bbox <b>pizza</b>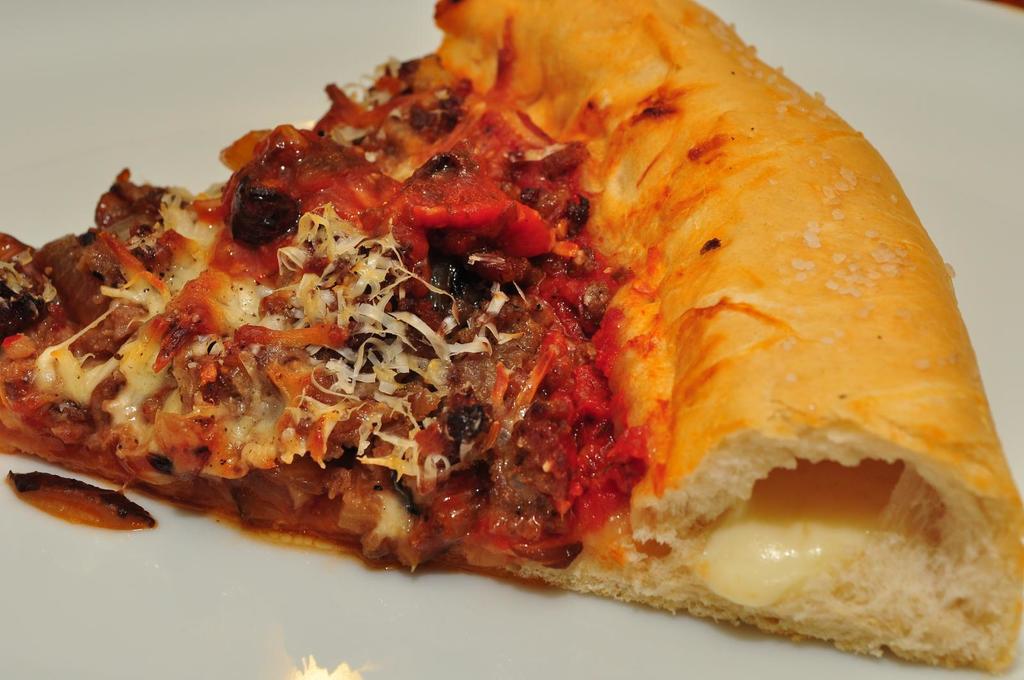
Rect(2, 0, 1023, 672)
